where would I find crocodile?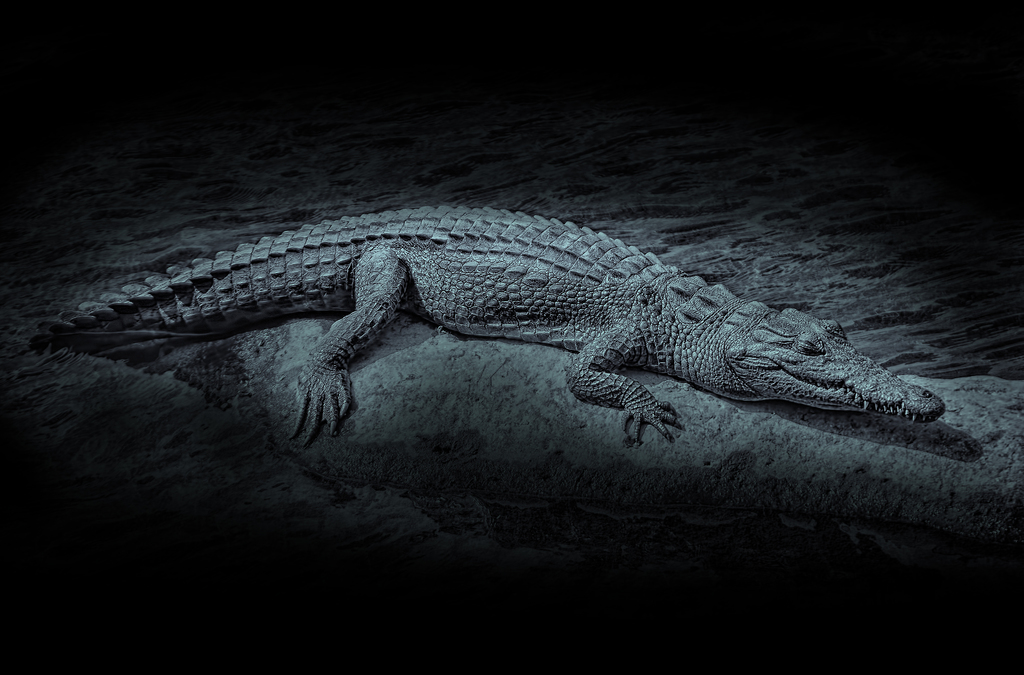
At select_region(45, 204, 950, 442).
